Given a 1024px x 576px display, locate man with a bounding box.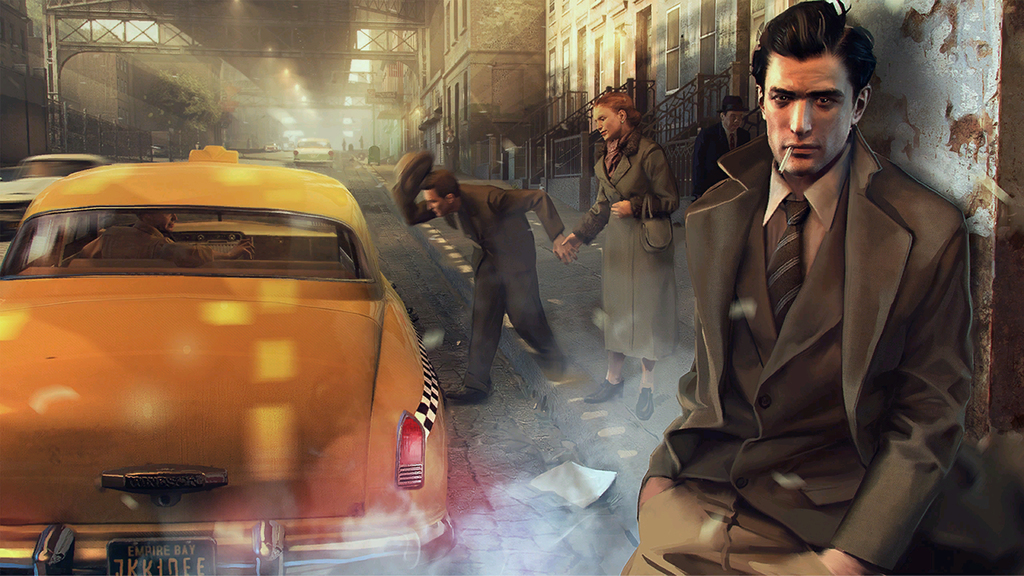
Located: x1=646 y1=12 x2=984 y2=566.
